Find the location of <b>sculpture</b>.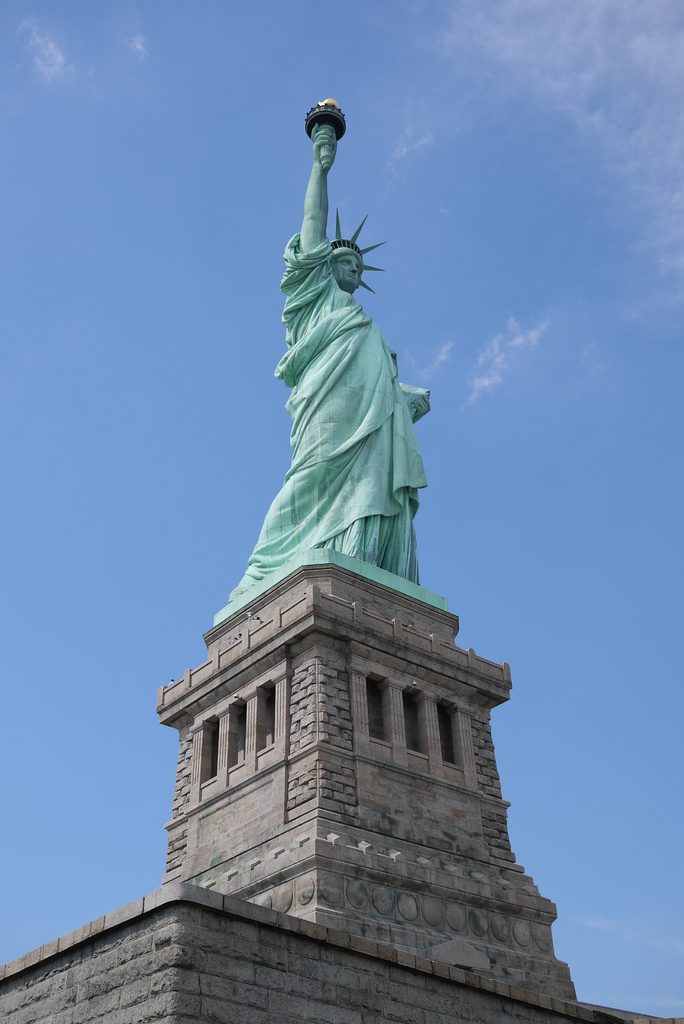
Location: x1=212, y1=102, x2=449, y2=630.
